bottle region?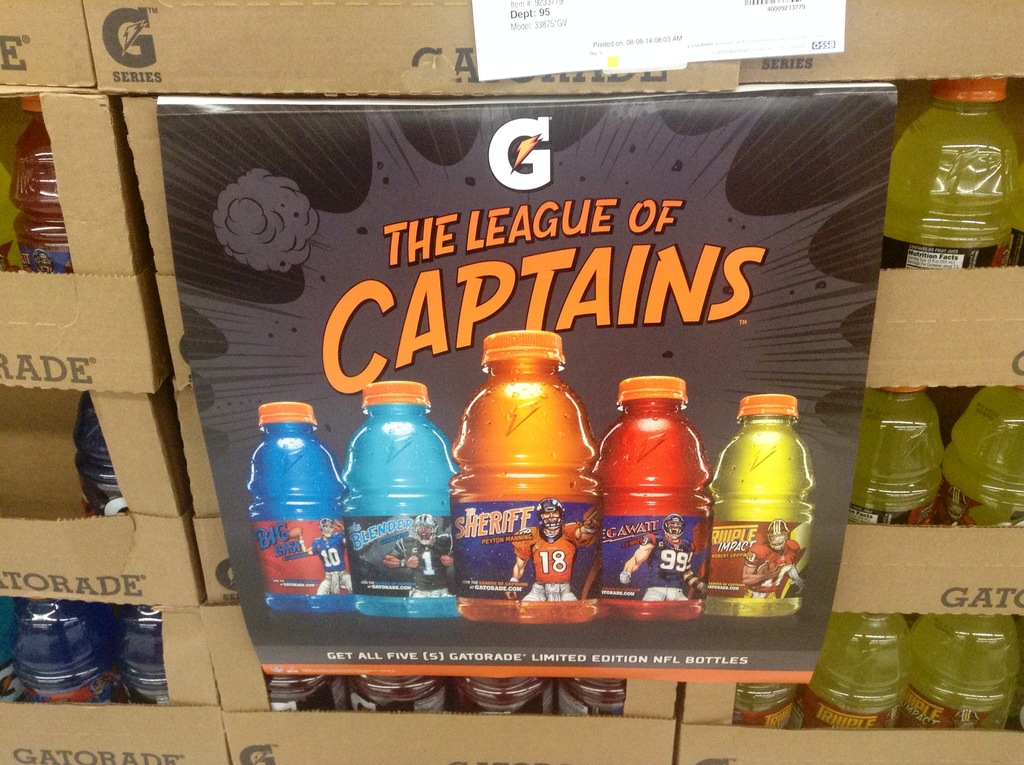
0:151:27:278
